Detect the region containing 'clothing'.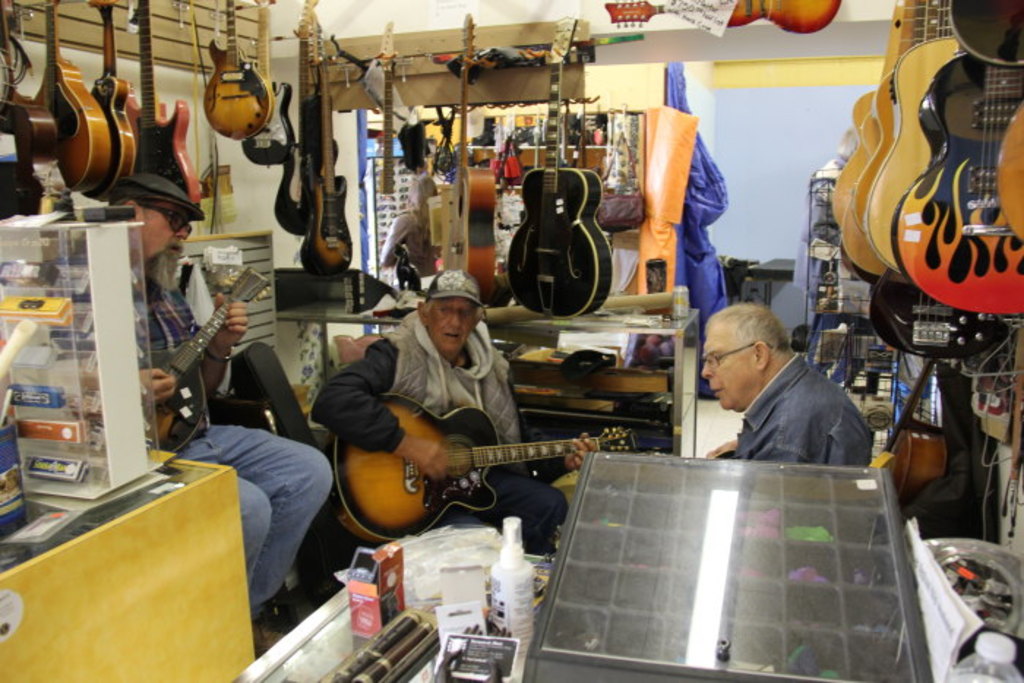
[737,352,872,468].
